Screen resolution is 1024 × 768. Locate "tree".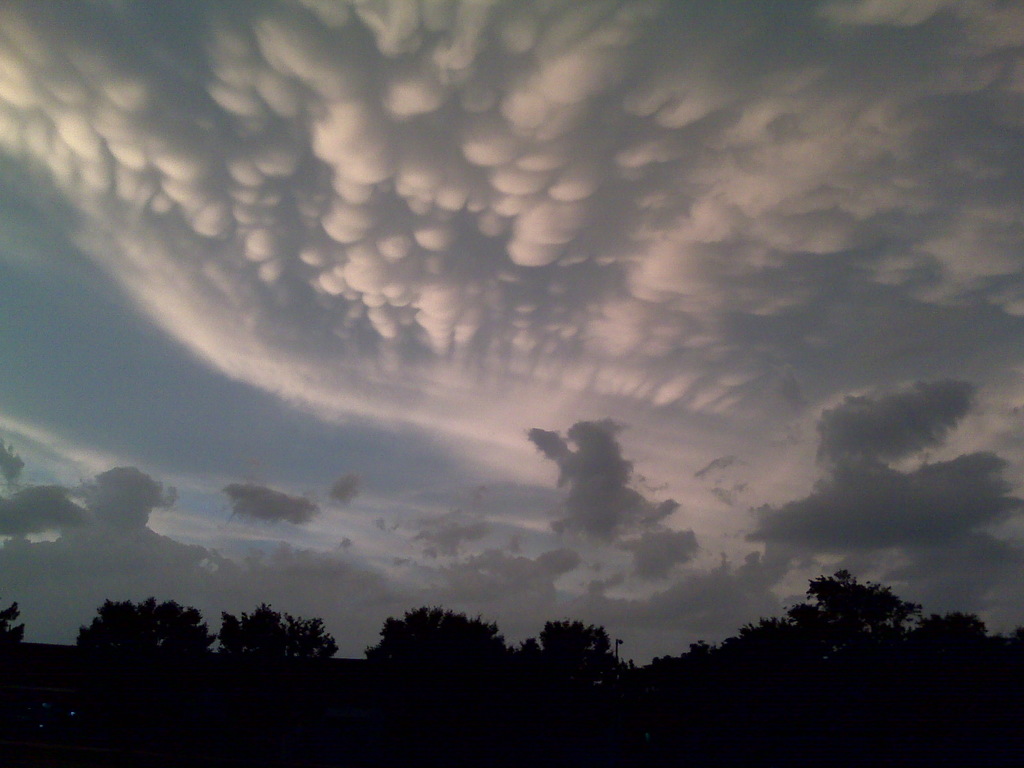
bbox=(514, 620, 617, 673).
